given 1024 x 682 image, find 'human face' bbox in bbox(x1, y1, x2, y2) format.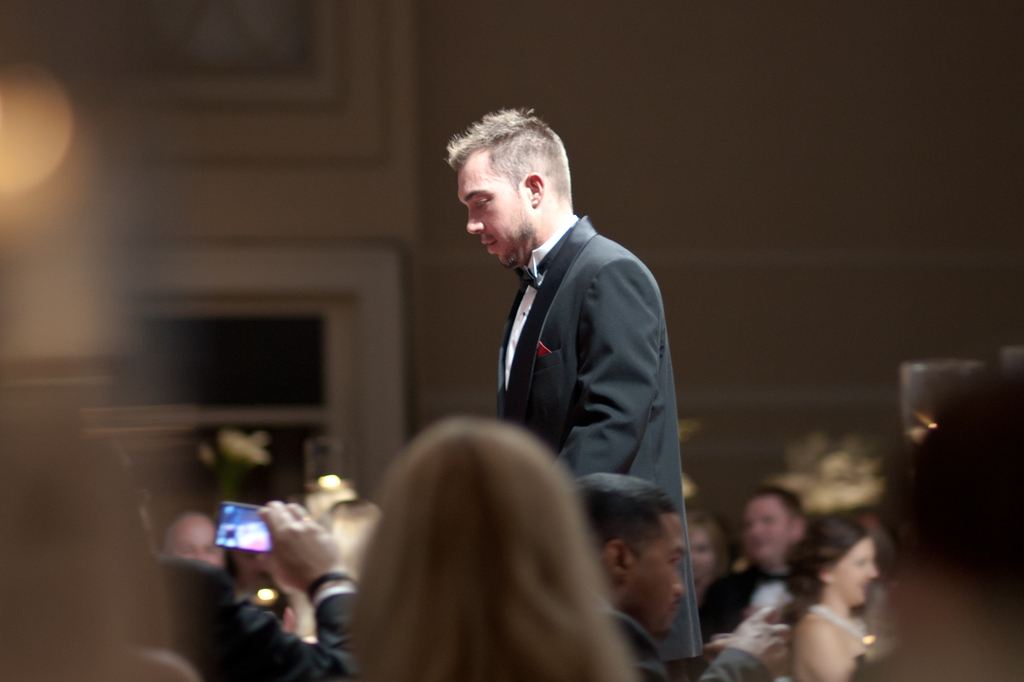
bbox(747, 492, 788, 563).
